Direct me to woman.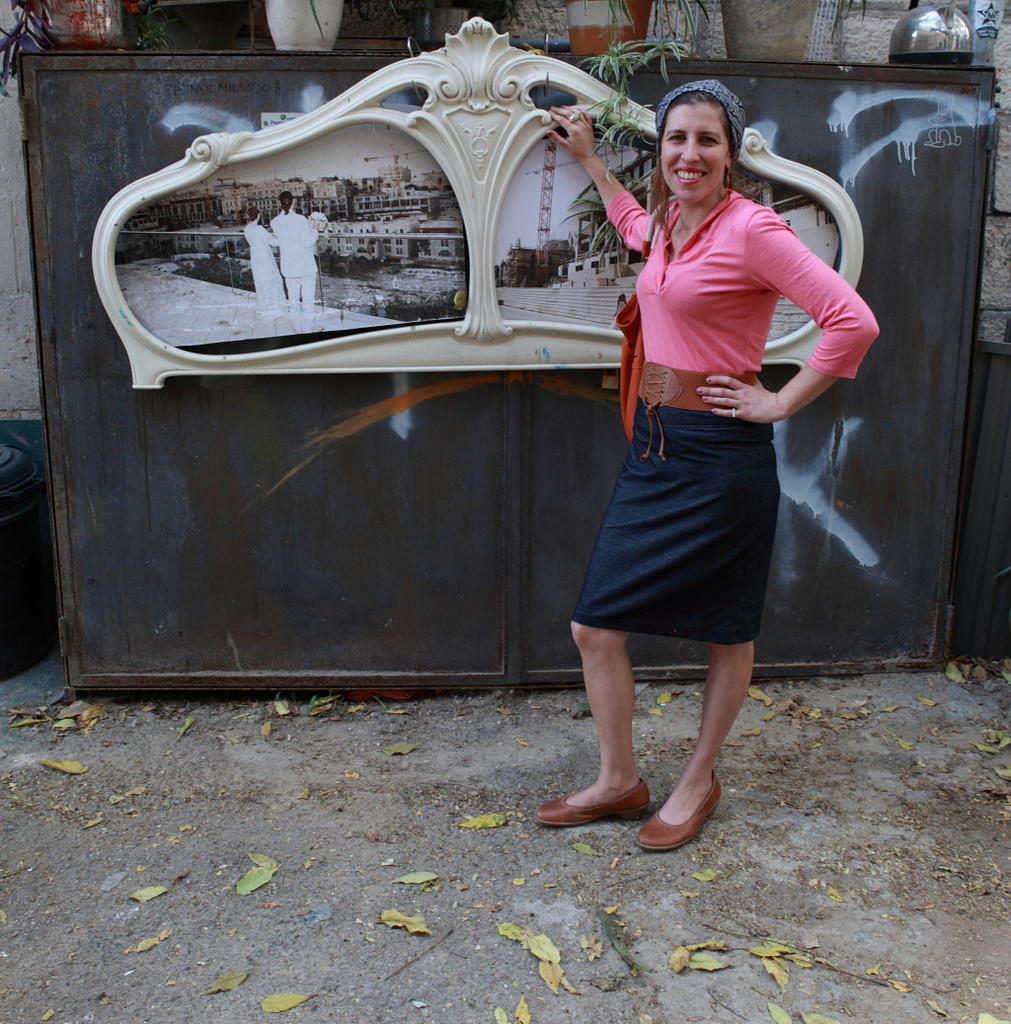
Direction: box=[526, 78, 880, 862].
